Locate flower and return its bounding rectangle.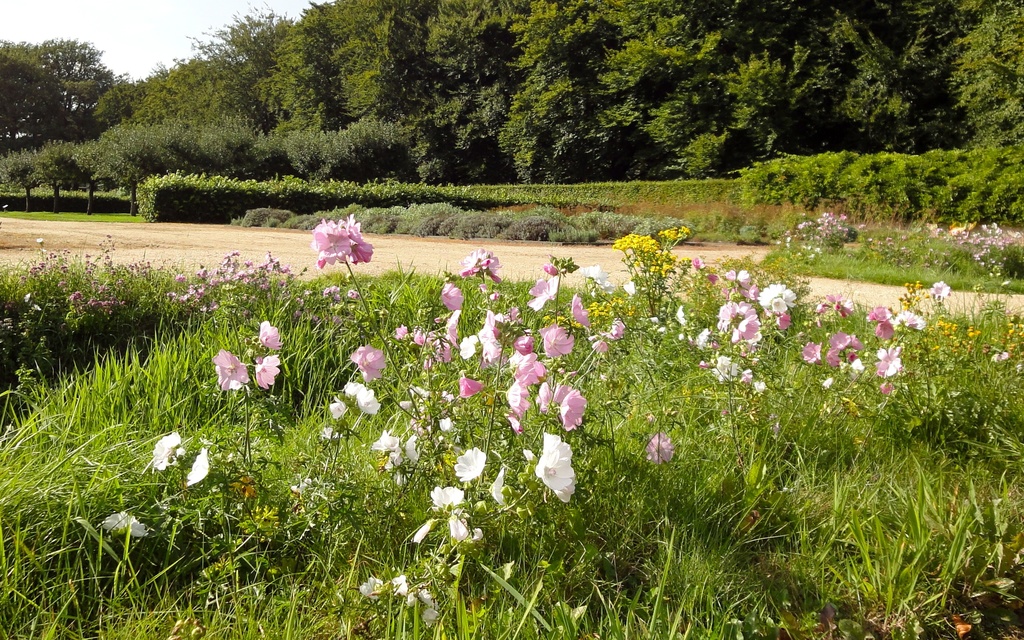
l=422, t=607, r=438, b=627.
